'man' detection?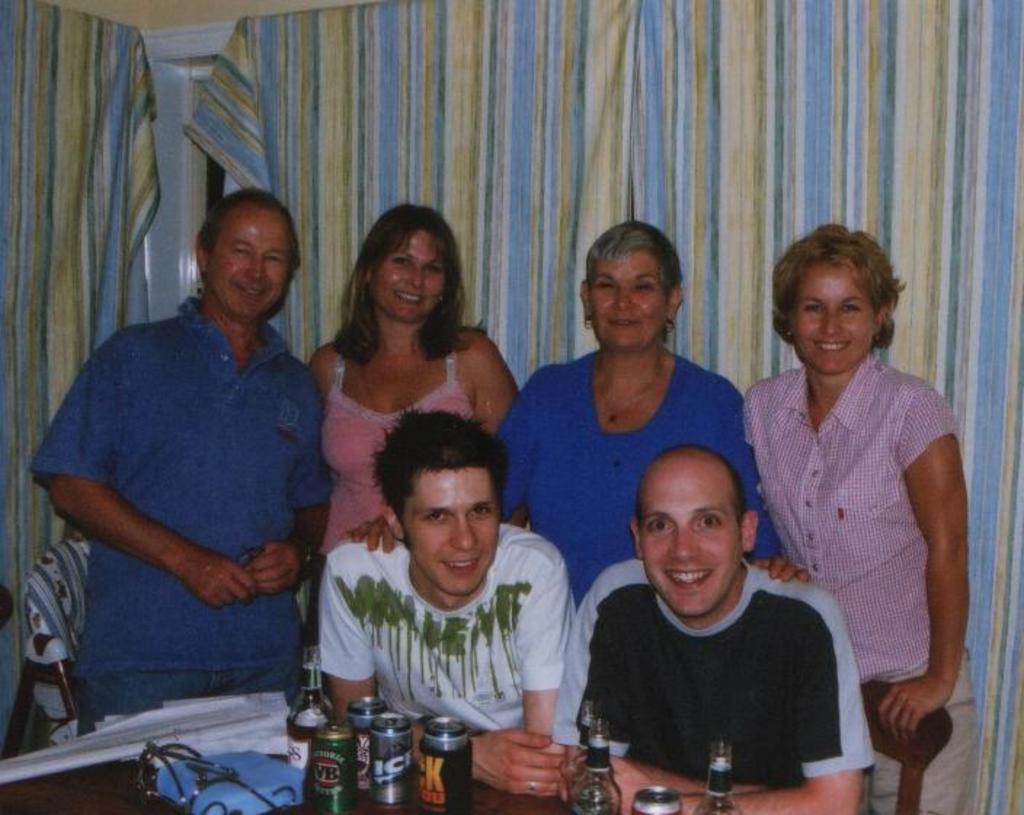
x1=47 y1=170 x2=342 y2=754
